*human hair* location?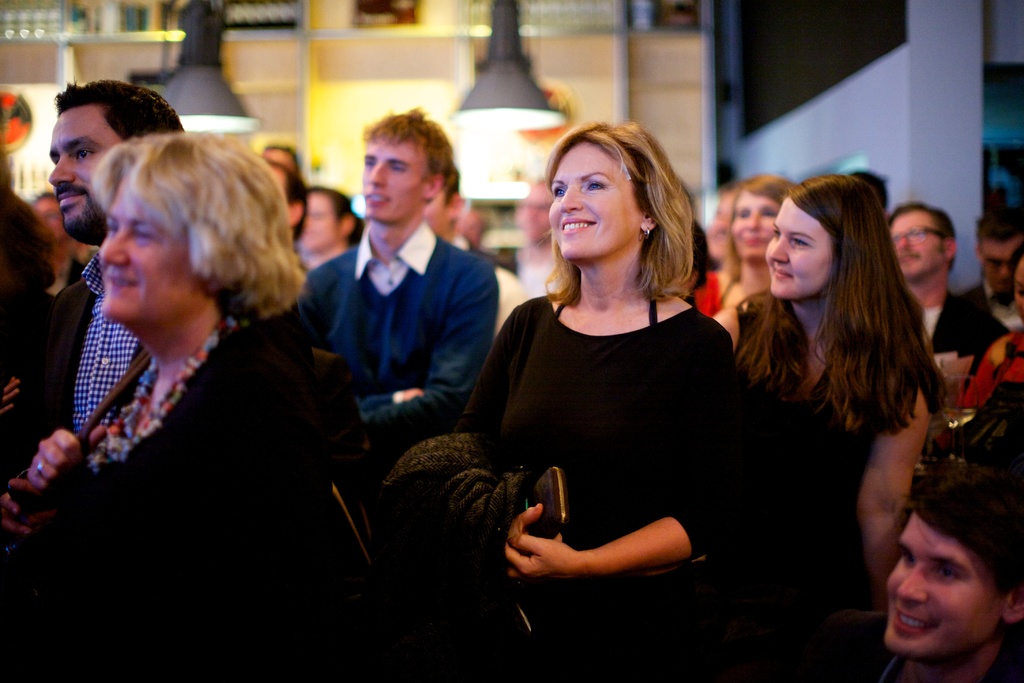
select_region(82, 117, 285, 366)
